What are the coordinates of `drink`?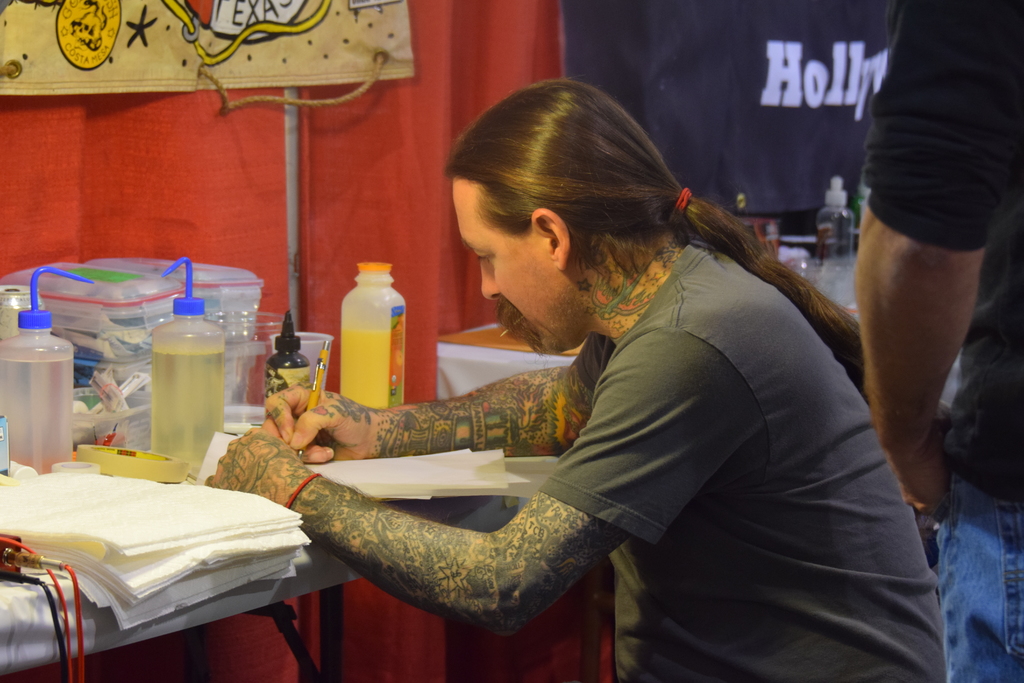
select_region(154, 260, 224, 470).
